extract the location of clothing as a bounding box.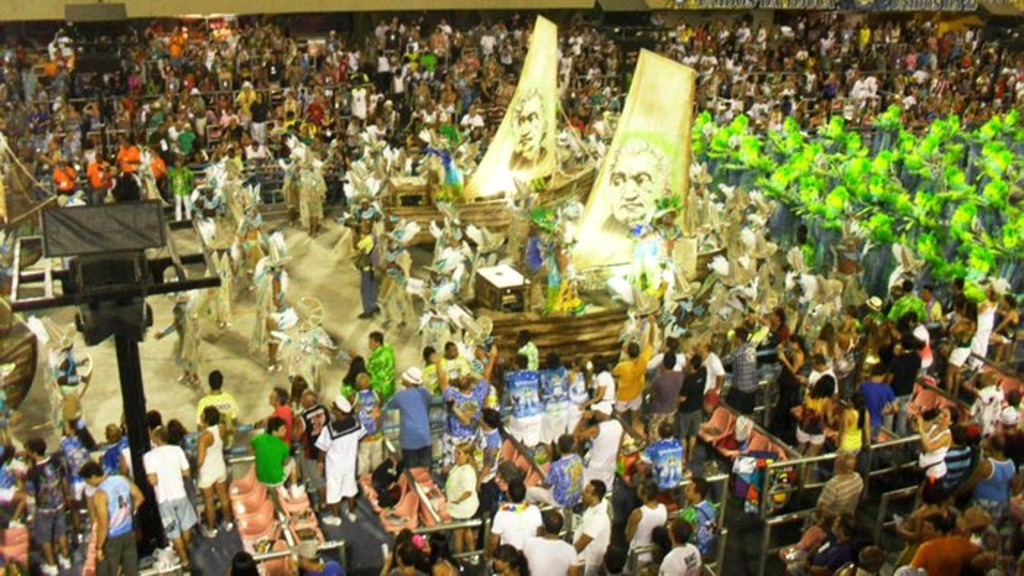
<box>143,449,197,539</box>.
